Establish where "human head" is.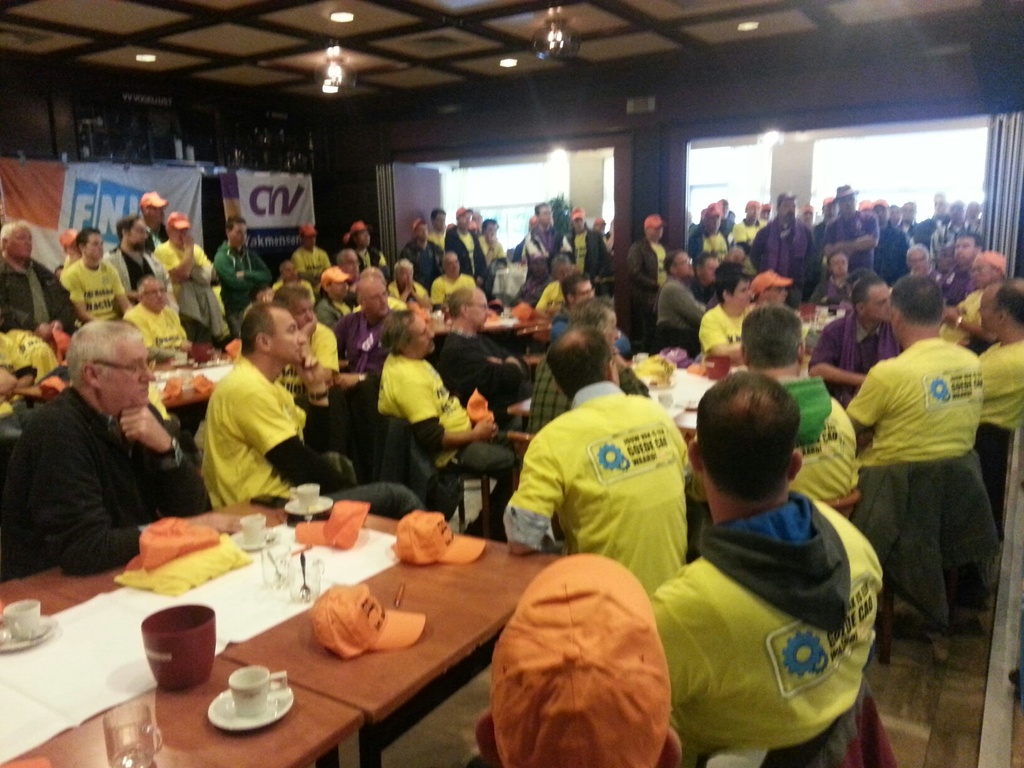
Established at (left=690, top=369, right=805, bottom=520).
